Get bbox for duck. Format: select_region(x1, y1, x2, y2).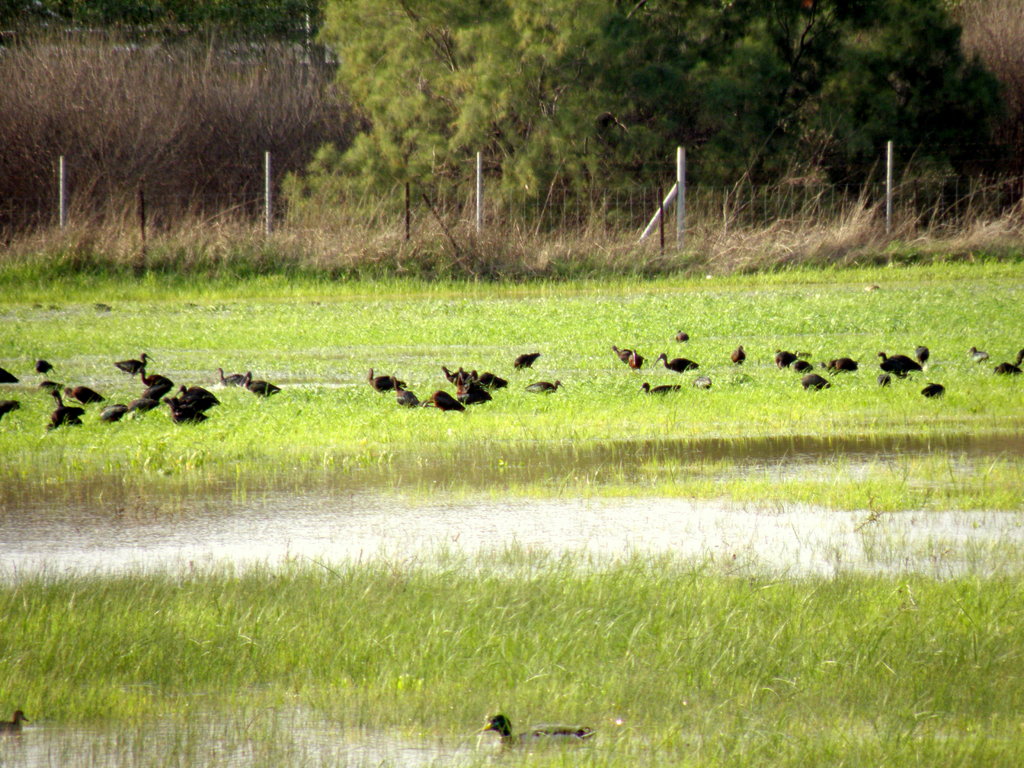
select_region(622, 347, 648, 371).
